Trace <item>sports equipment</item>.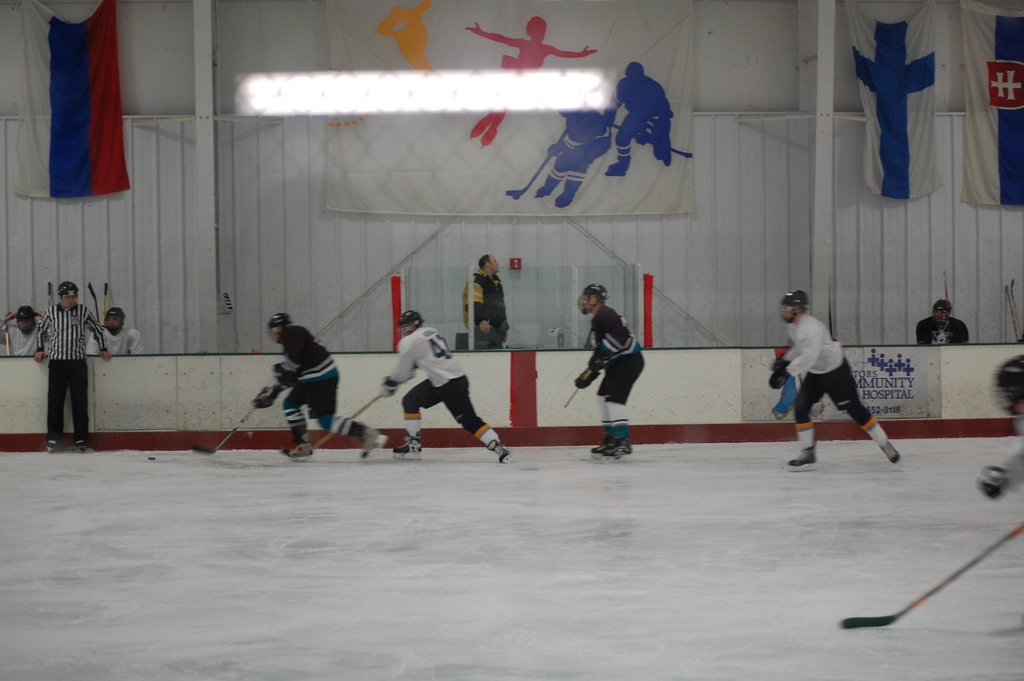
Traced to rect(46, 281, 51, 309).
